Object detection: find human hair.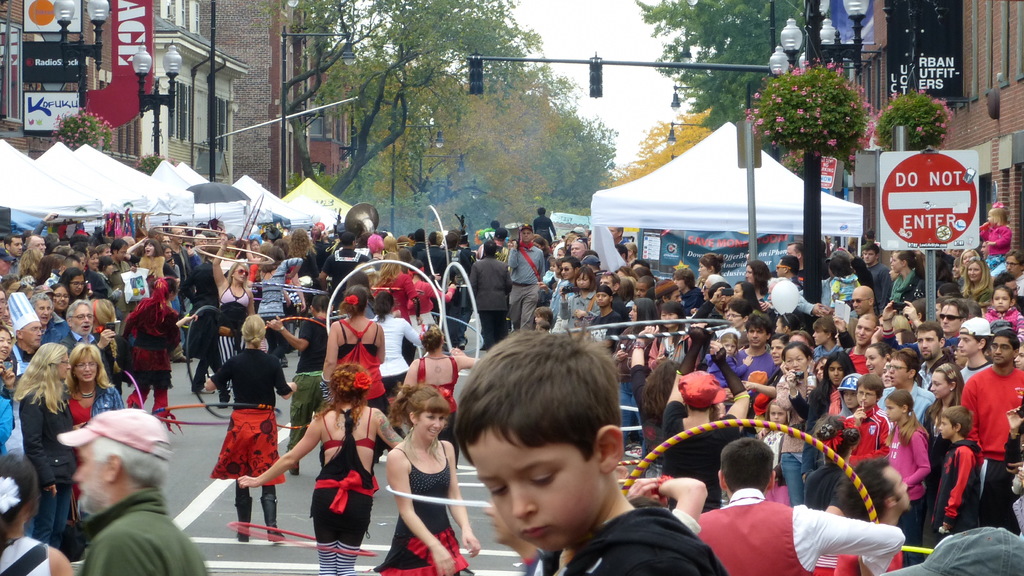
box(891, 347, 921, 376).
